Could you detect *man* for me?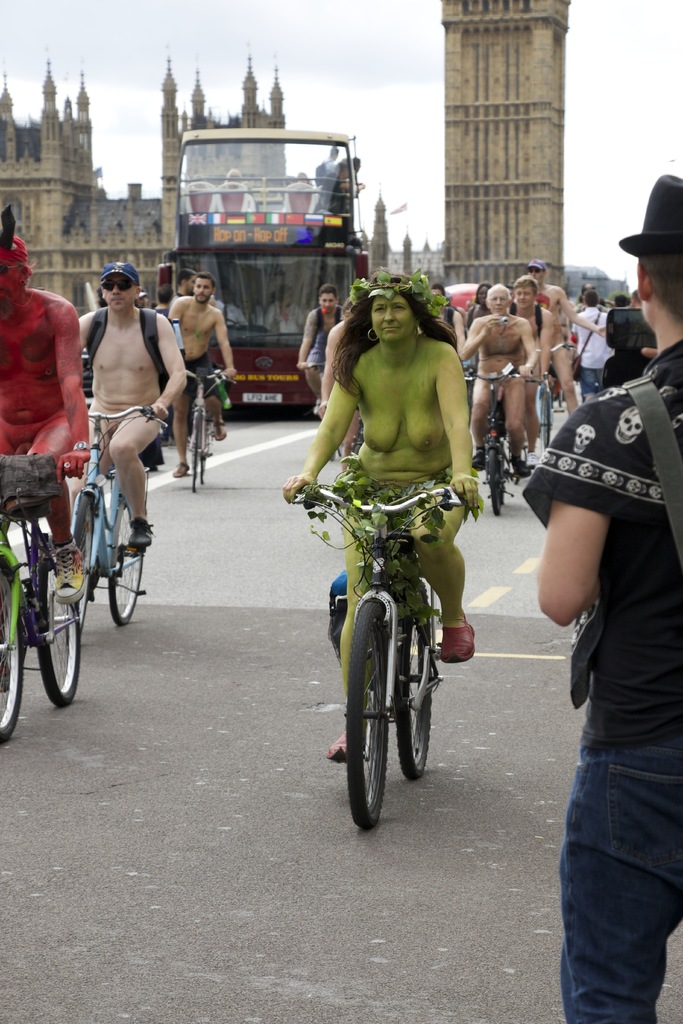
Detection result: 570, 288, 611, 400.
